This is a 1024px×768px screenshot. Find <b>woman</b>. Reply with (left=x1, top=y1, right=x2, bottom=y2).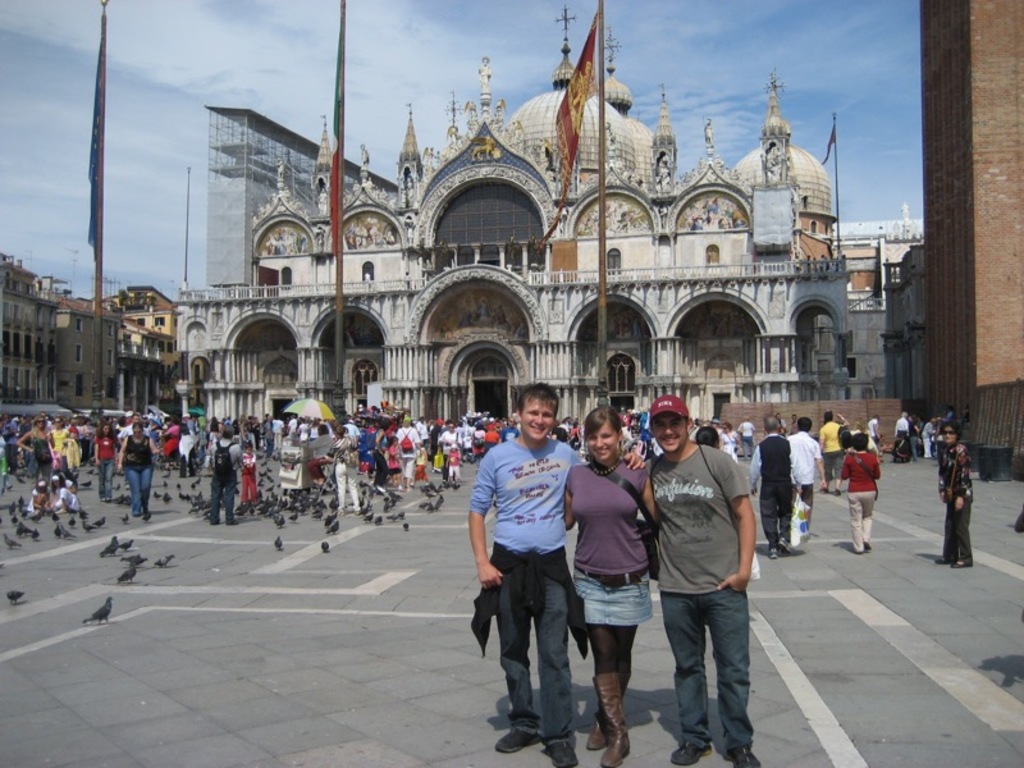
(left=840, top=436, right=884, bottom=556).
